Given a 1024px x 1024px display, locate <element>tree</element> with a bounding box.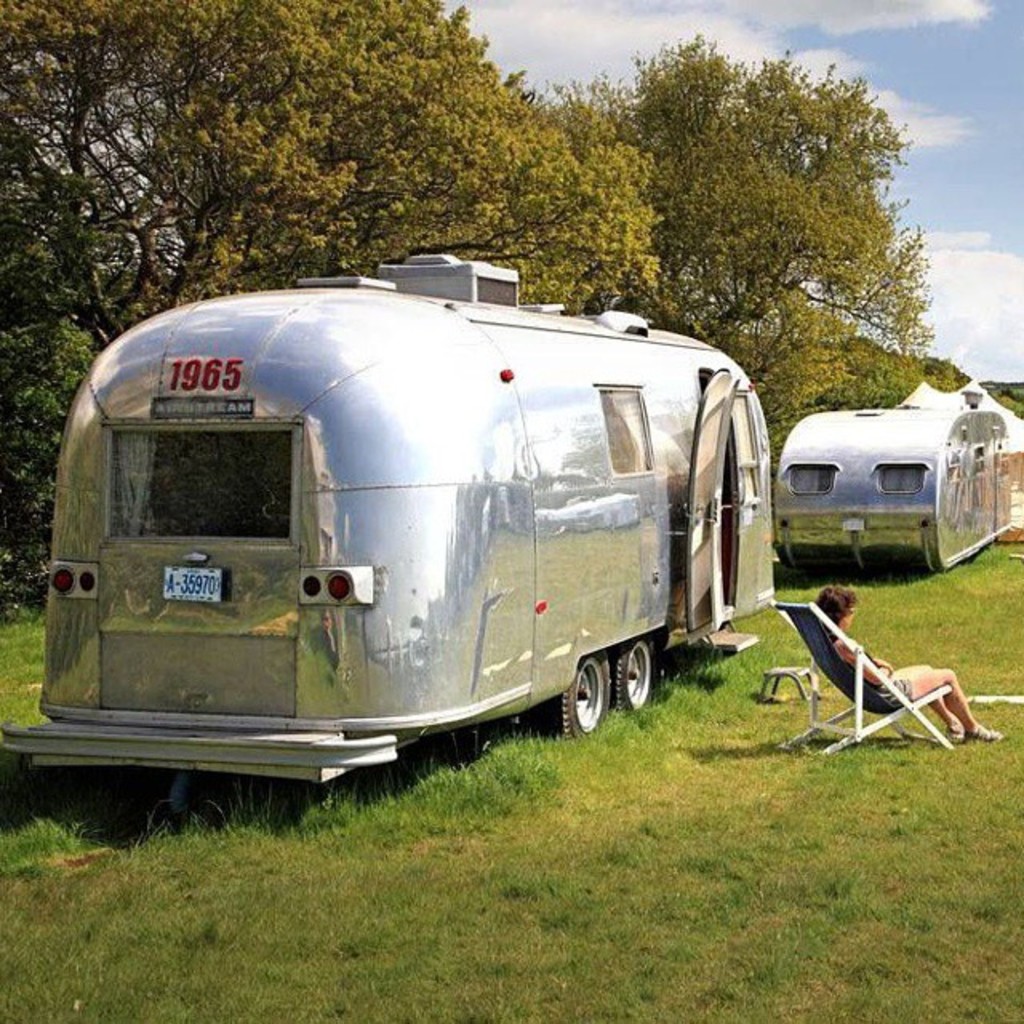
Located: <bbox>0, 5, 659, 317</bbox>.
